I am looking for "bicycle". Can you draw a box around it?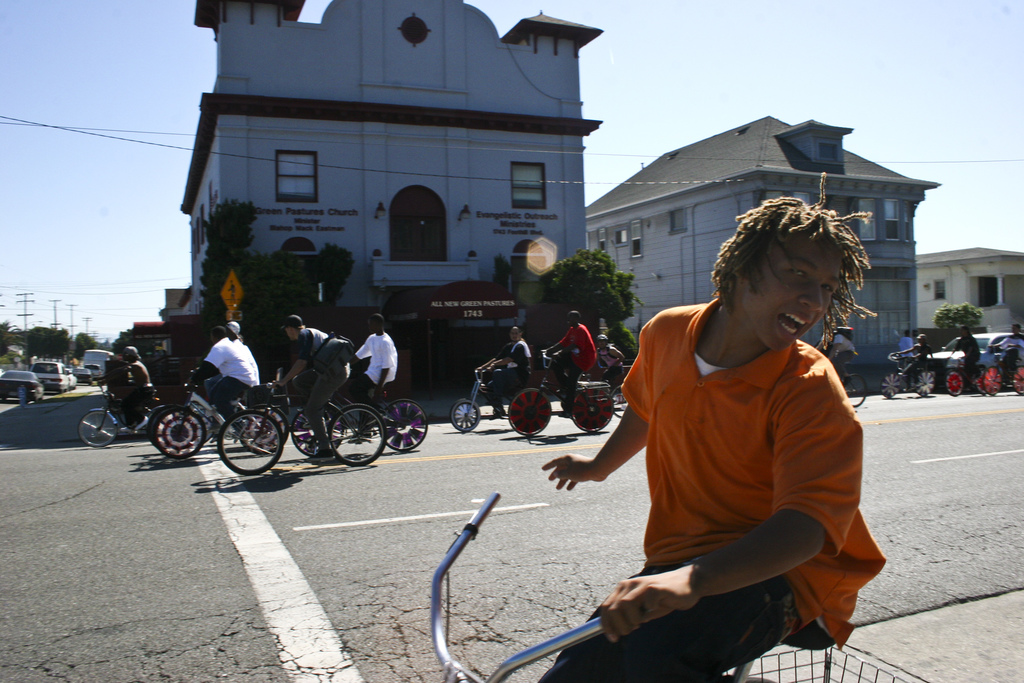
Sure, the bounding box is x1=292 y1=391 x2=426 y2=456.
